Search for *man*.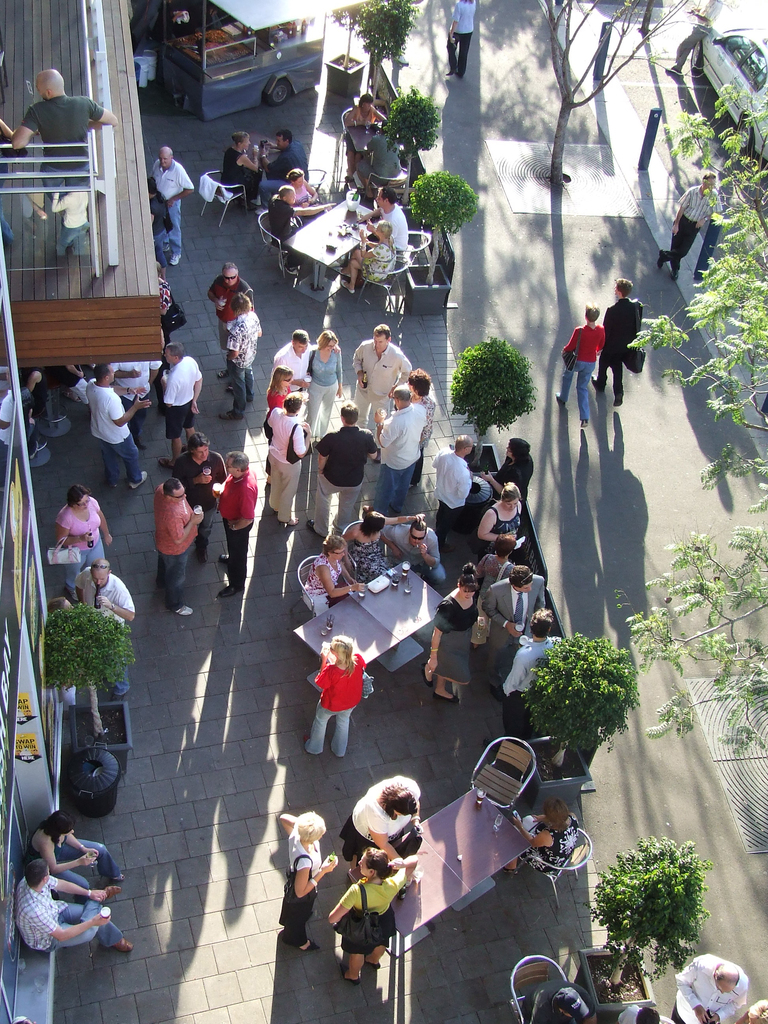
Found at bbox(10, 67, 118, 228).
